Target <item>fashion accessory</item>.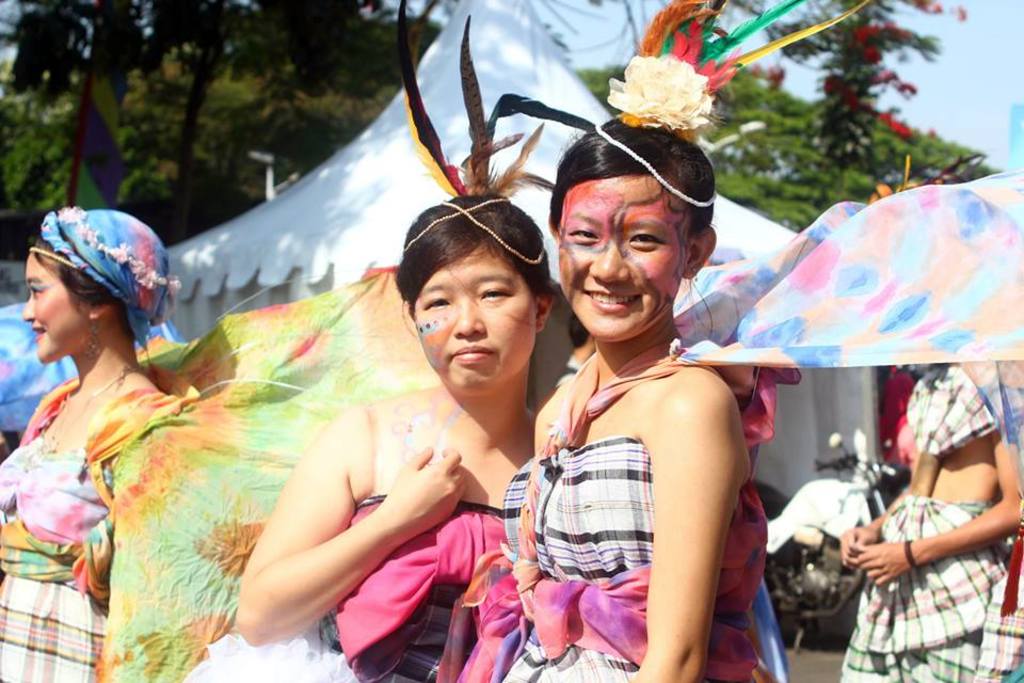
Target region: 391:0:561:267.
